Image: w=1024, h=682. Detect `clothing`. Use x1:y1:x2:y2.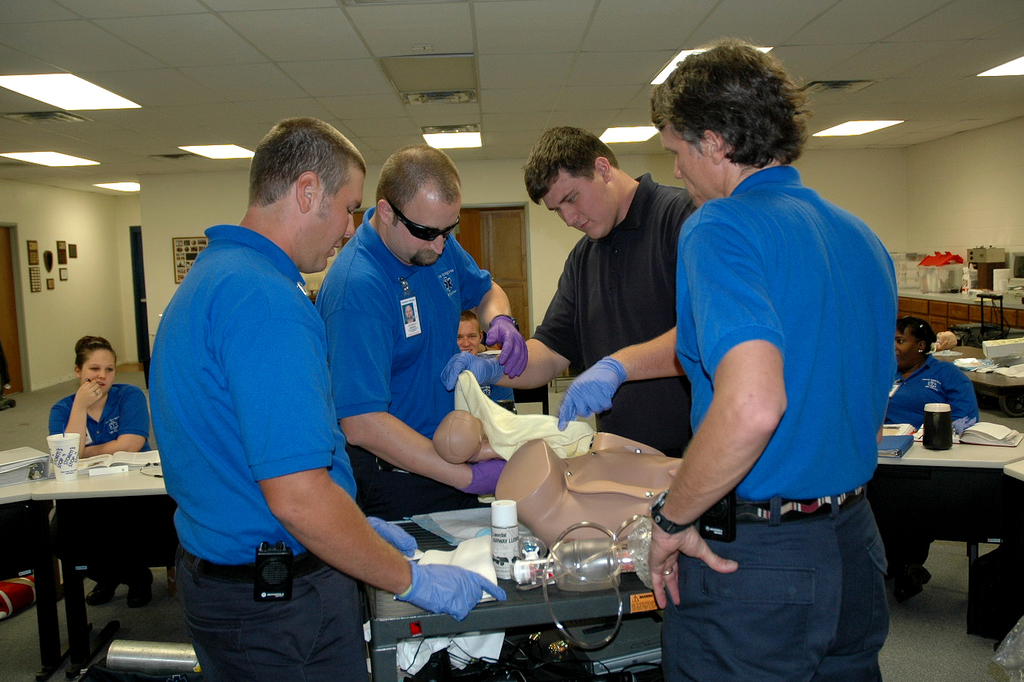
314:199:503:514.
